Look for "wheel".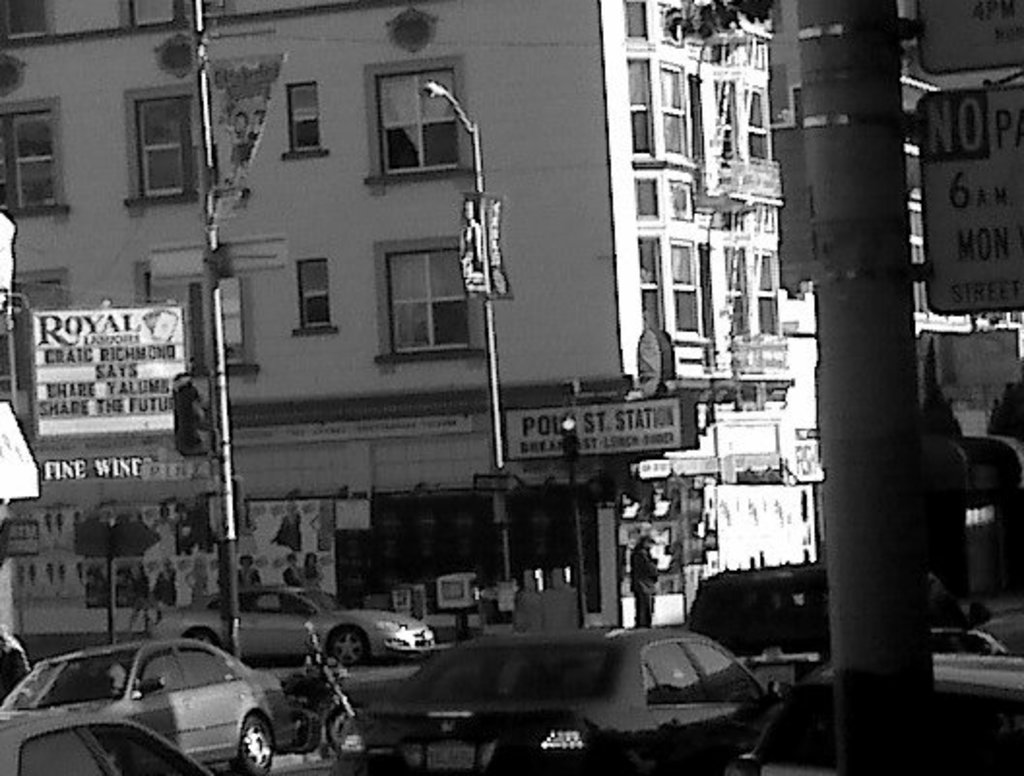
Found: crop(326, 706, 372, 749).
